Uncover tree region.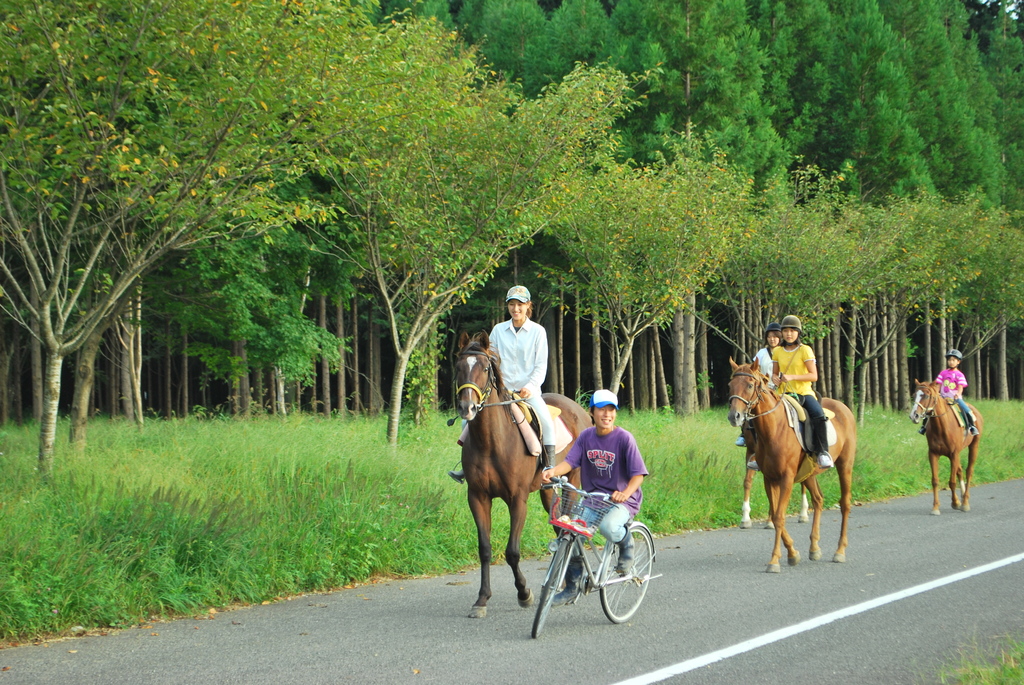
Uncovered: box=[875, 0, 1014, 452].
